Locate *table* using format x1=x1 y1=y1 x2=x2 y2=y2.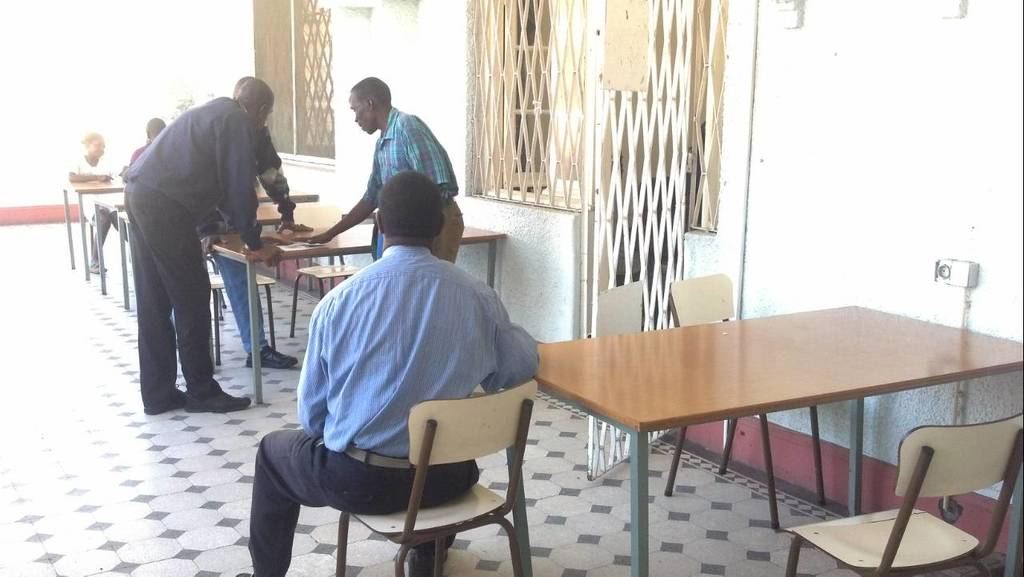
x1=501 y1=305 x2=1023 y2=576.
